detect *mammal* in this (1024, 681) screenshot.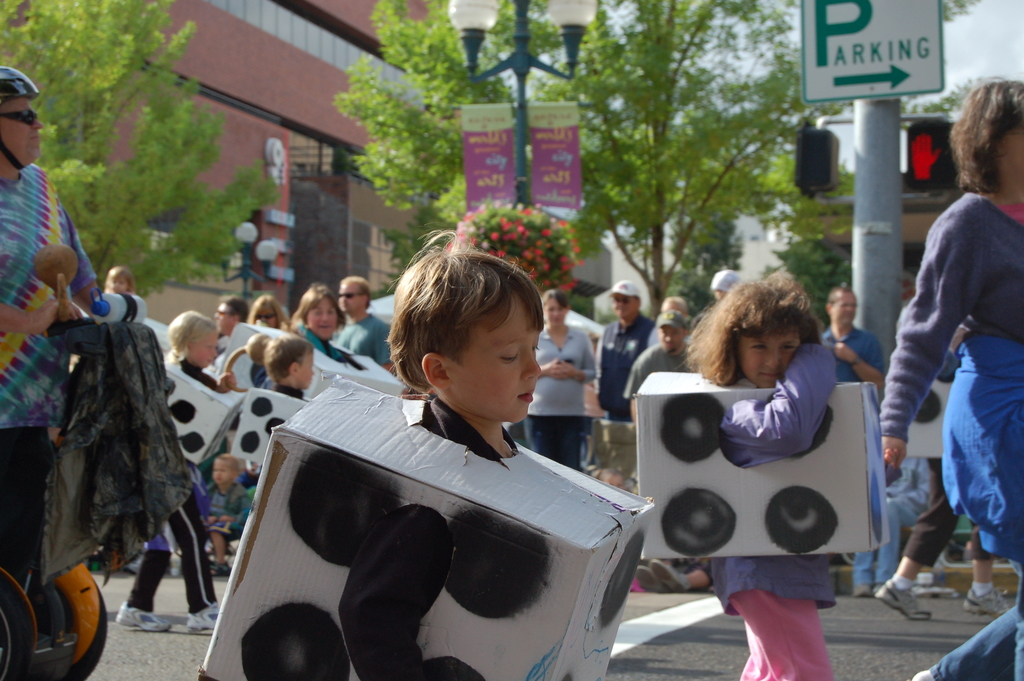
Detection: {"left": 914, "top": 602, "right": 1023, "bottom": 680}.
